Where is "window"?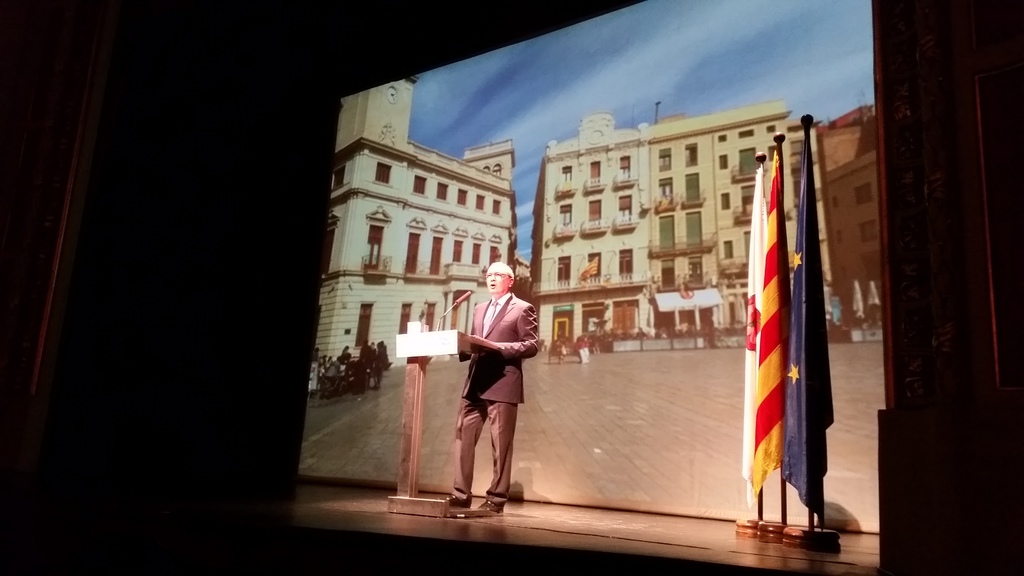
bbox=(585, 253, 607, 278).
